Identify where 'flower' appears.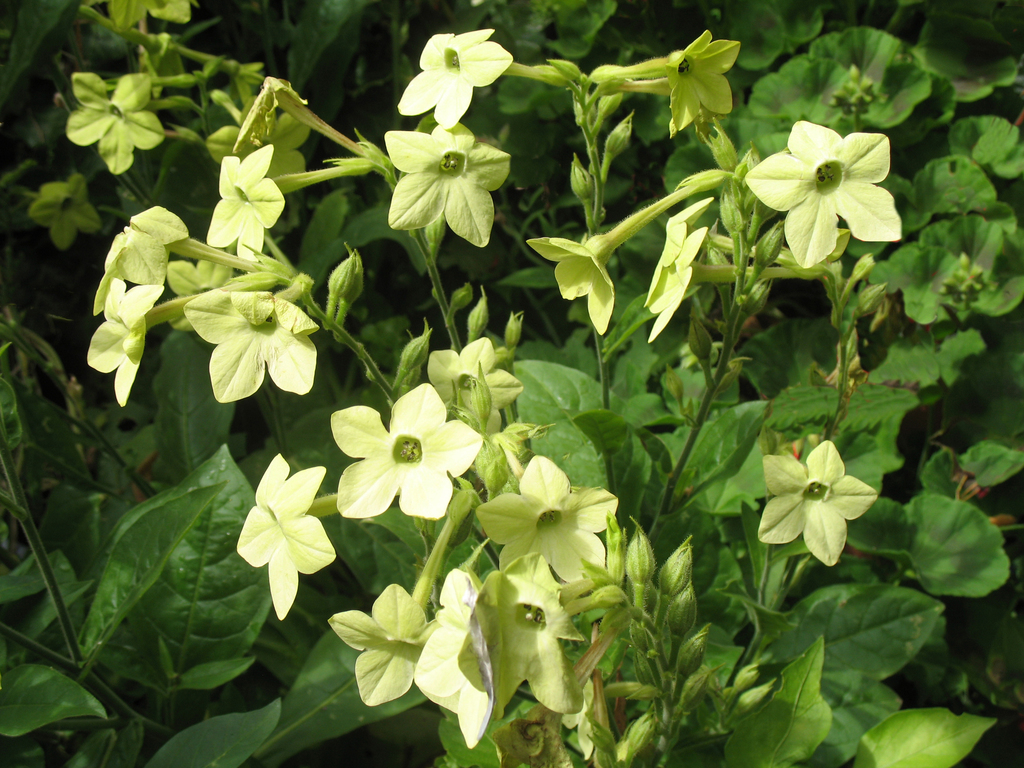
Appears at {"x1": 755, "y1": 437, "x2": 892, "y2": 569}.
